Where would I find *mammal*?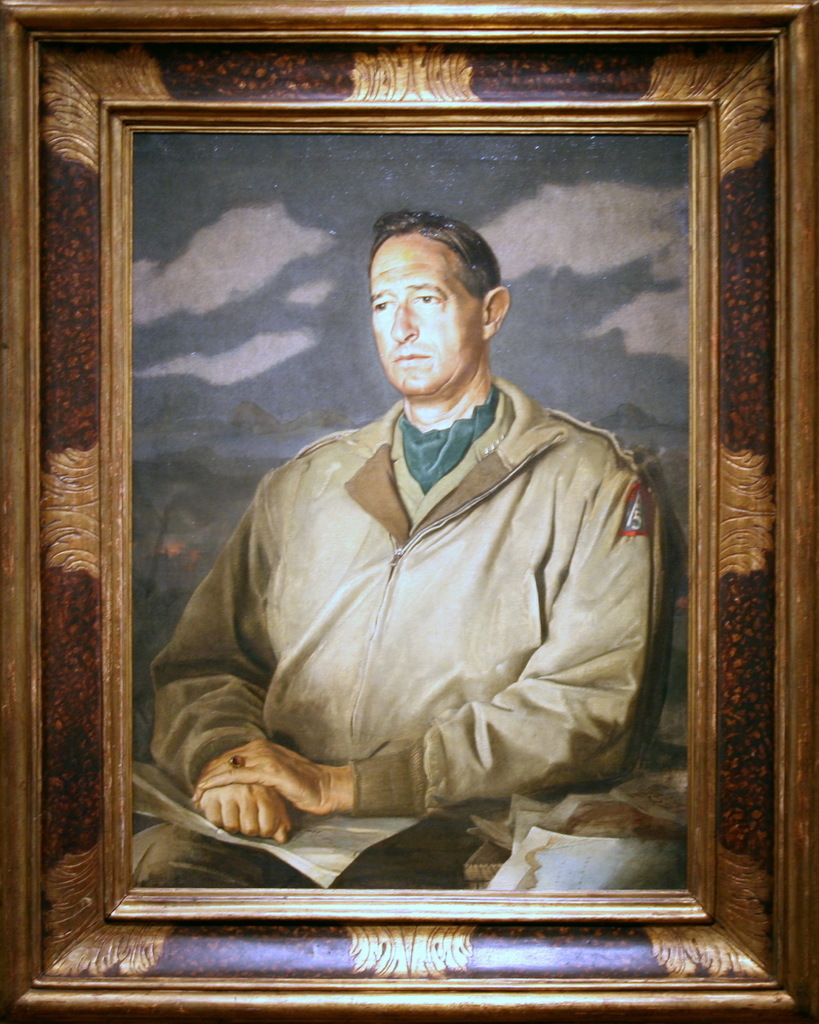
At [140,243,692,860].
